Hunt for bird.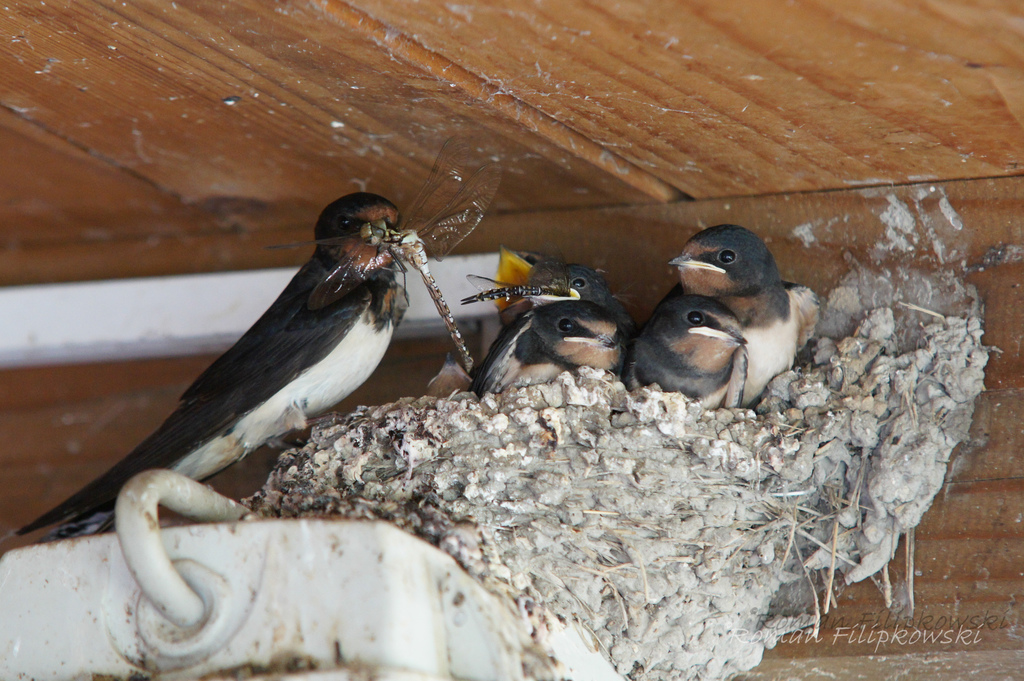
Hunted down at bbox(471, 309, 627, 398).
